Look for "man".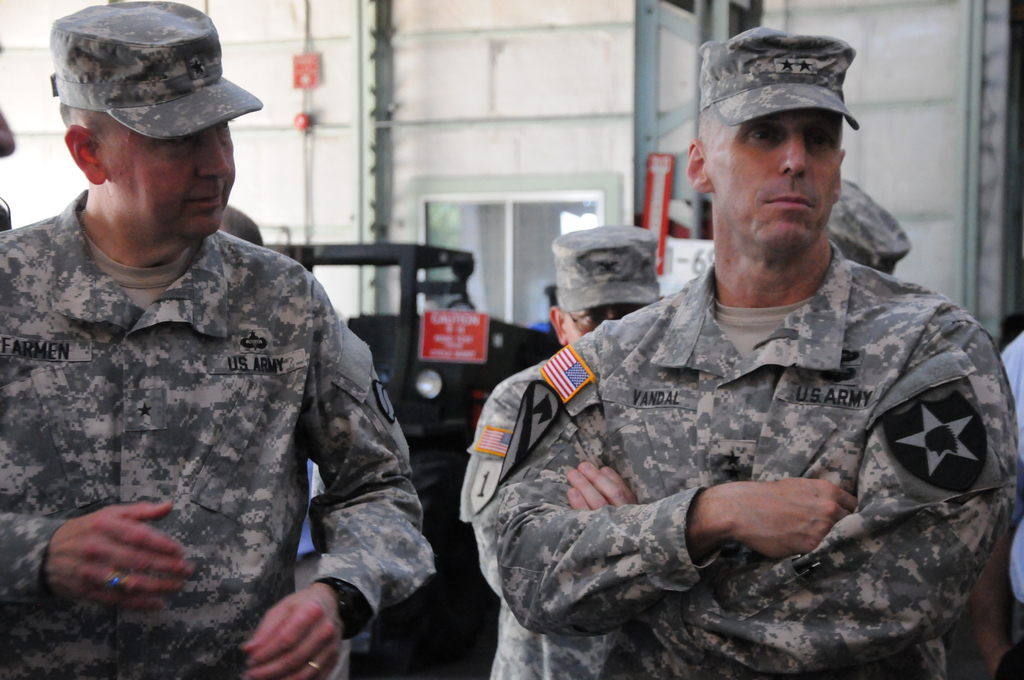
Found: l=824, t=179, r=911, b=271.
